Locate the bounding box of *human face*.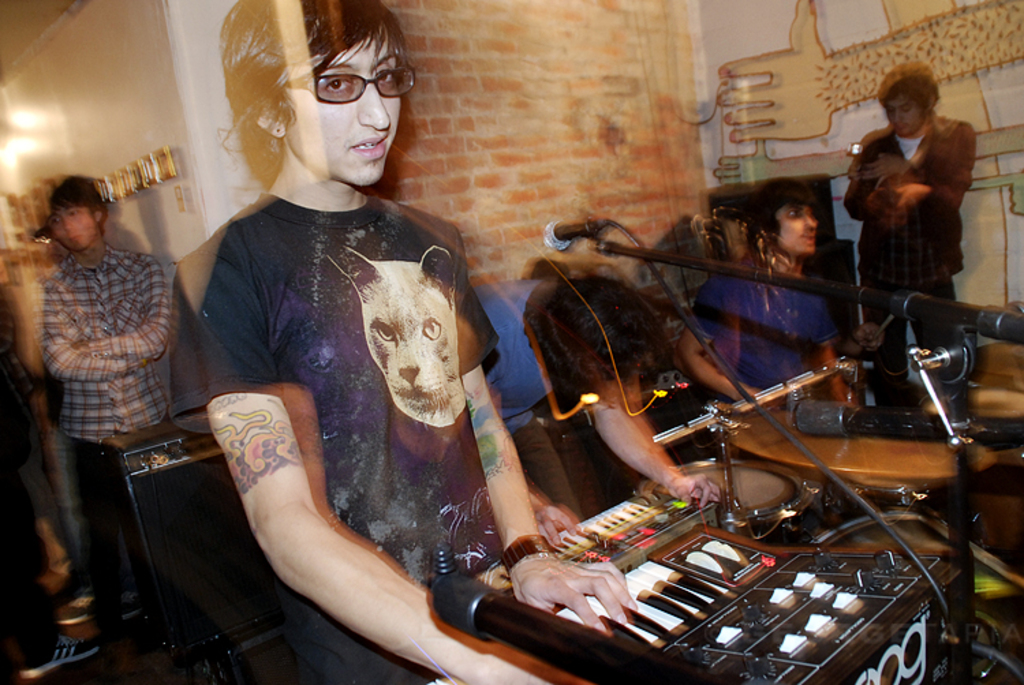
Bounding box: (x1=773, y1=203, x2=811, y2=250).
